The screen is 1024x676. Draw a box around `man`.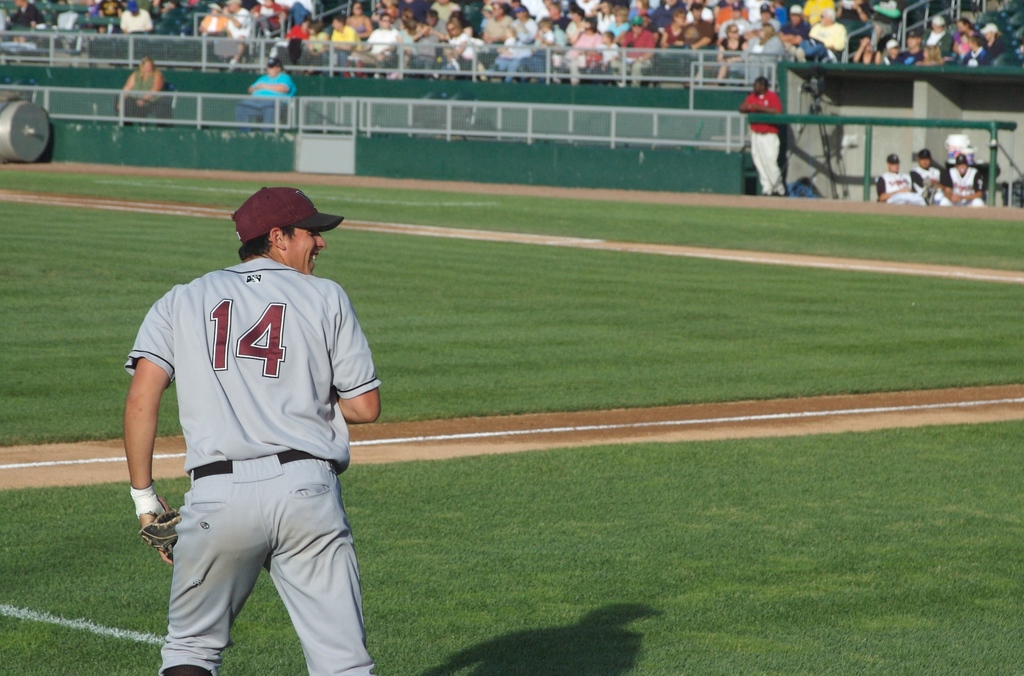
120 164 369 675.
